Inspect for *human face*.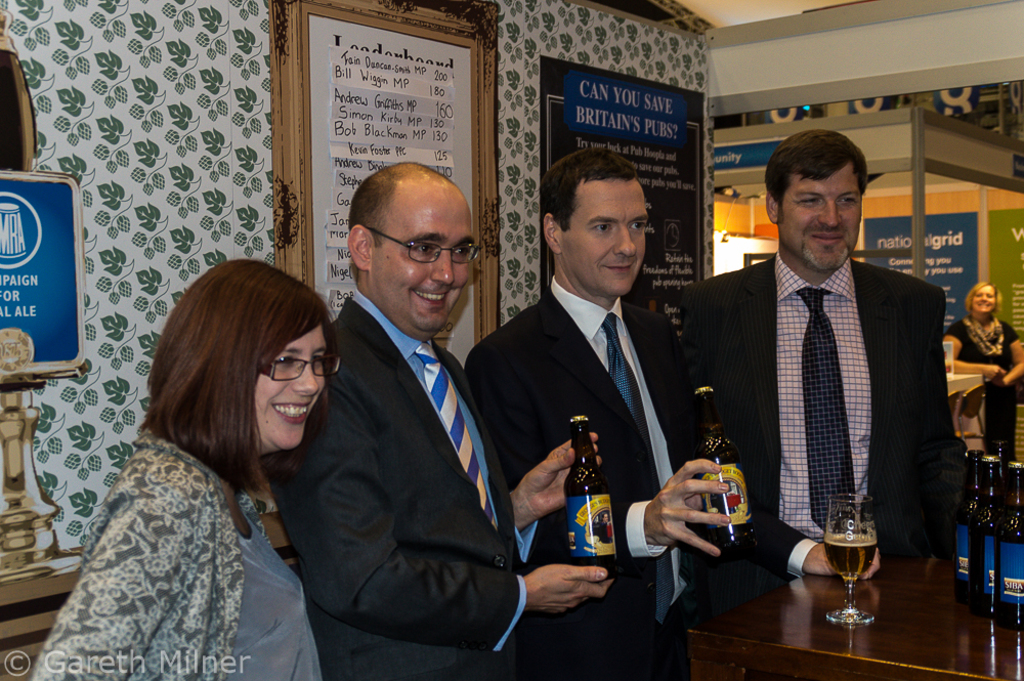
Inspection: [x1=255, y1=320, x2=329, y2=451].
